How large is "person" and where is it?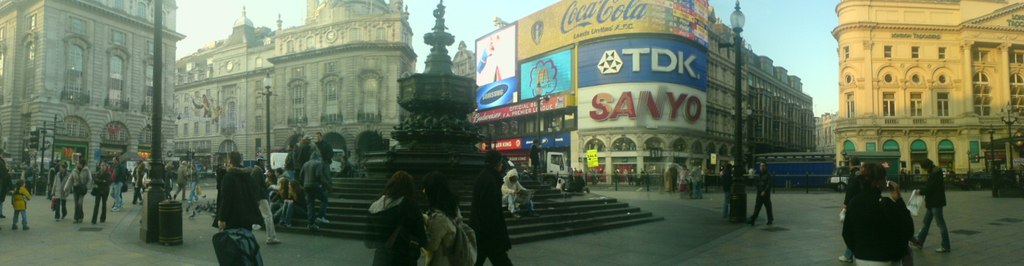
Bounding box: (x1=421, y1=172, x2=465, y2=265).
